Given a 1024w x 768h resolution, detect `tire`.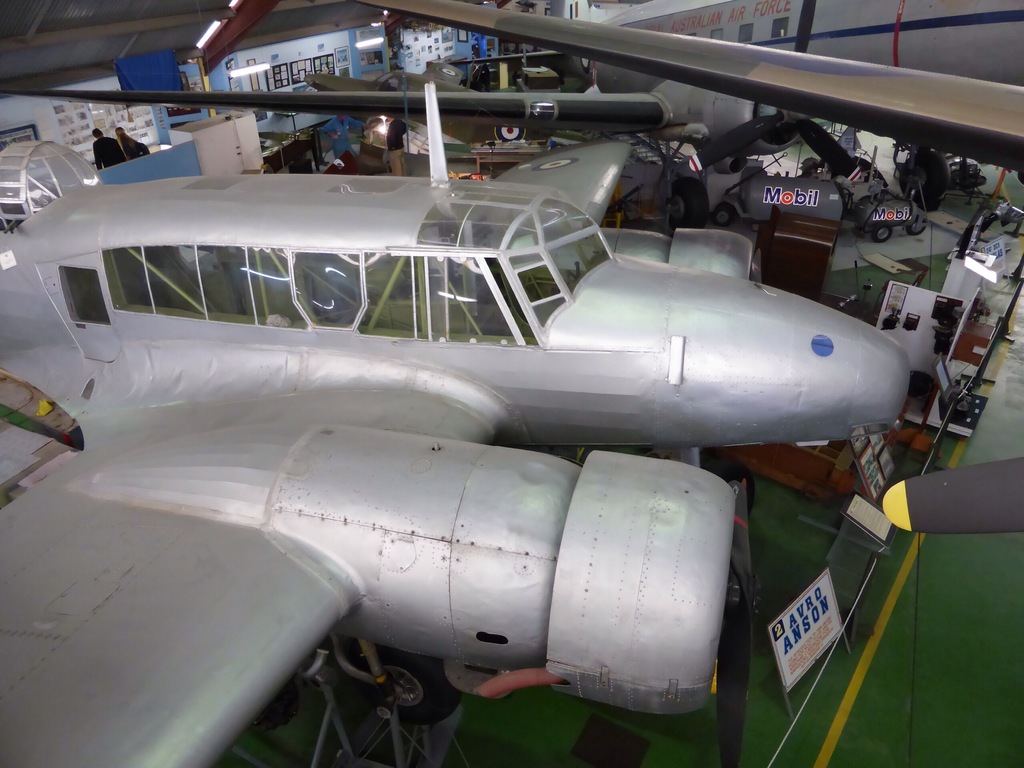
(906,216,927,236).
